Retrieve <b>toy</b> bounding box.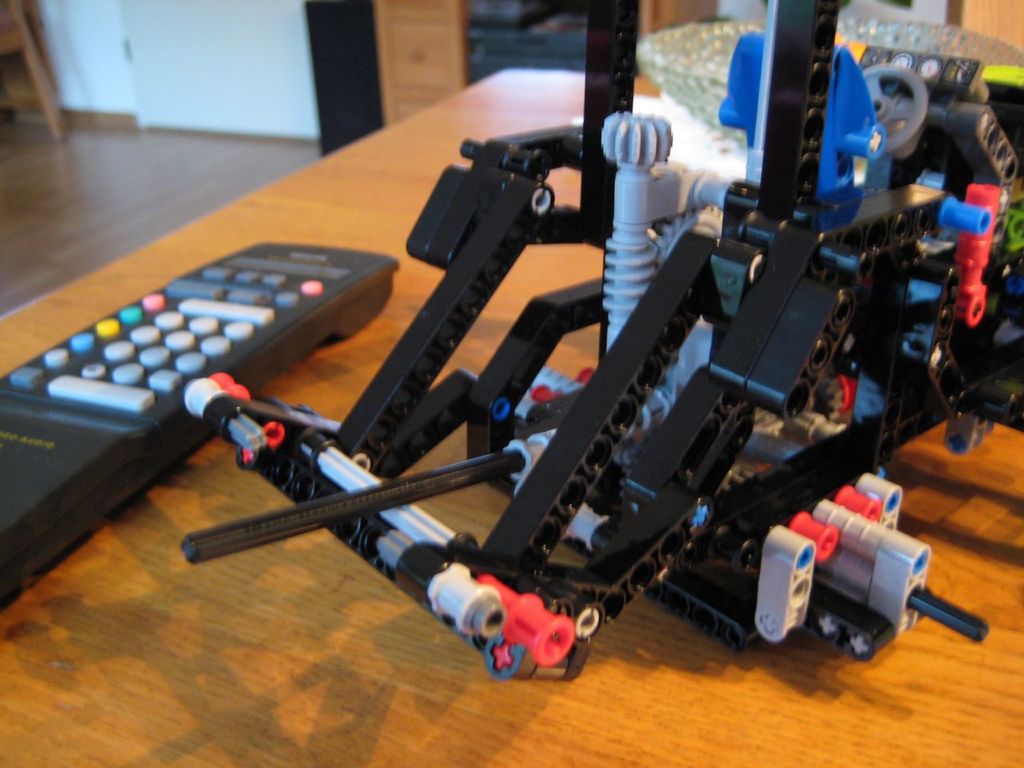
Bounding box: 90, 82, 1000, 666.
